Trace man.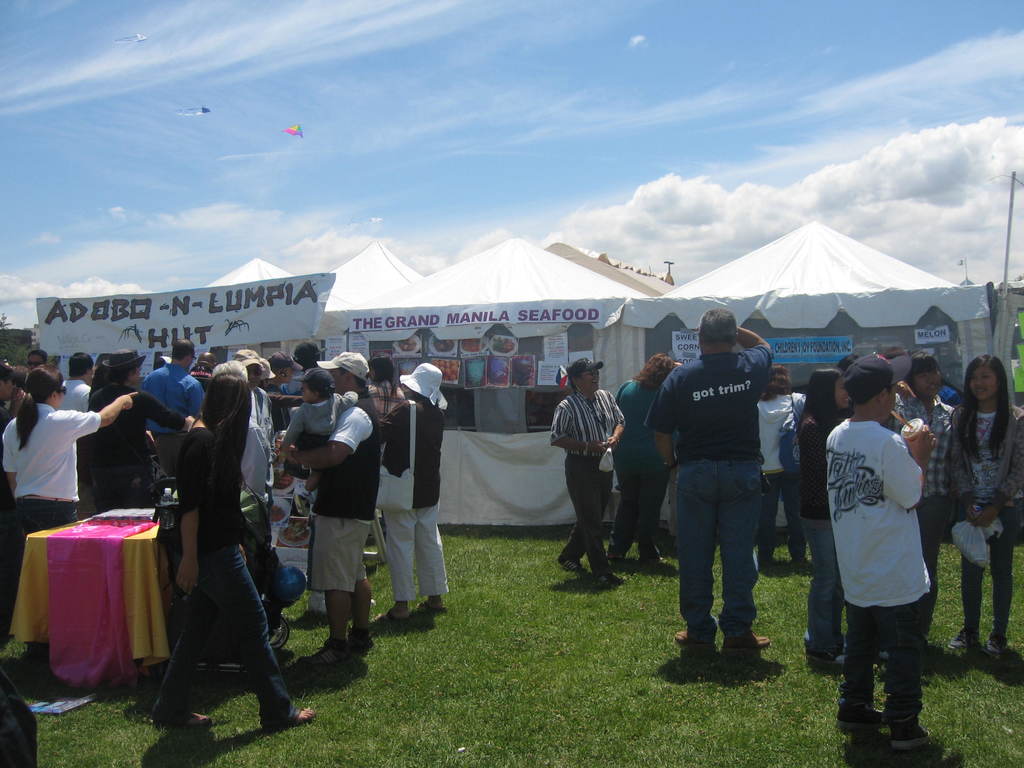
Traced to <region>143, 341, 204, 479</region>.
